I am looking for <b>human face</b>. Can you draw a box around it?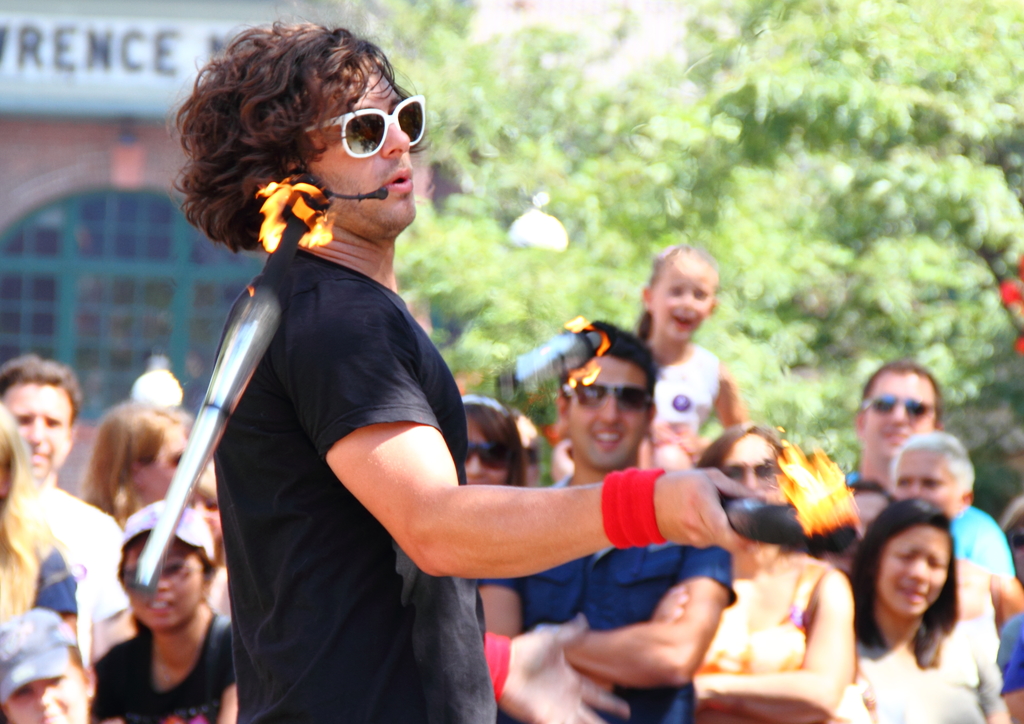
Sure, the bounding box is left=140, top=420, right=193, bottom=509.
